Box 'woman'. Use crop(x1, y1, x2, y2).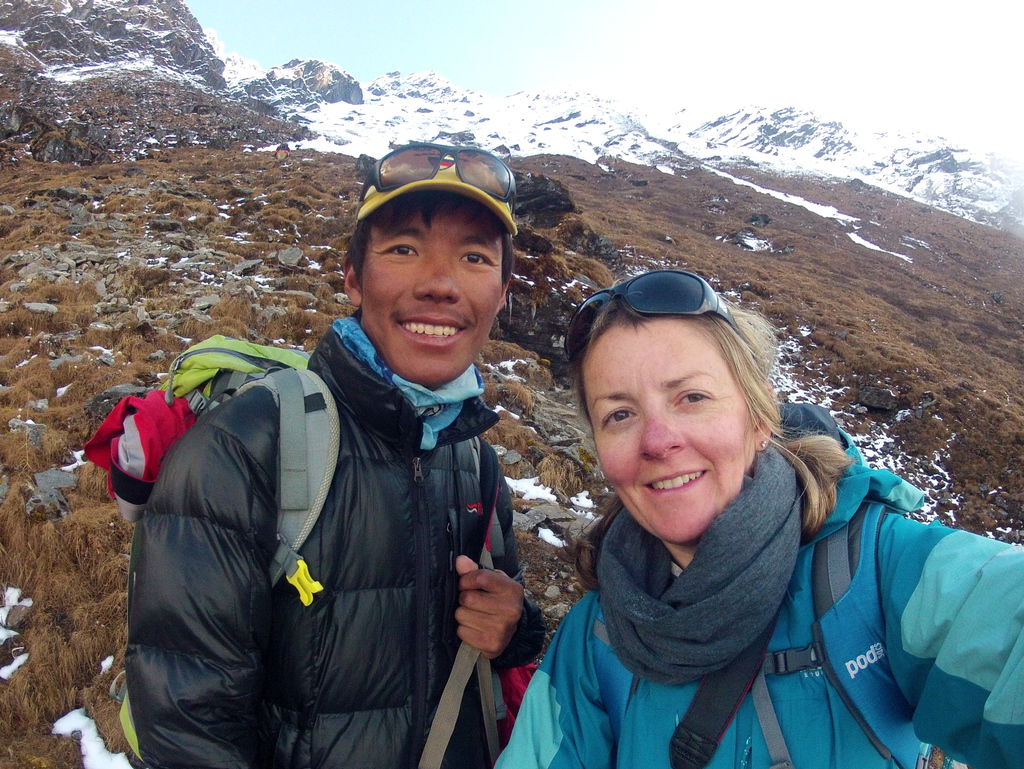
crop(475, 256, 991, 768).
